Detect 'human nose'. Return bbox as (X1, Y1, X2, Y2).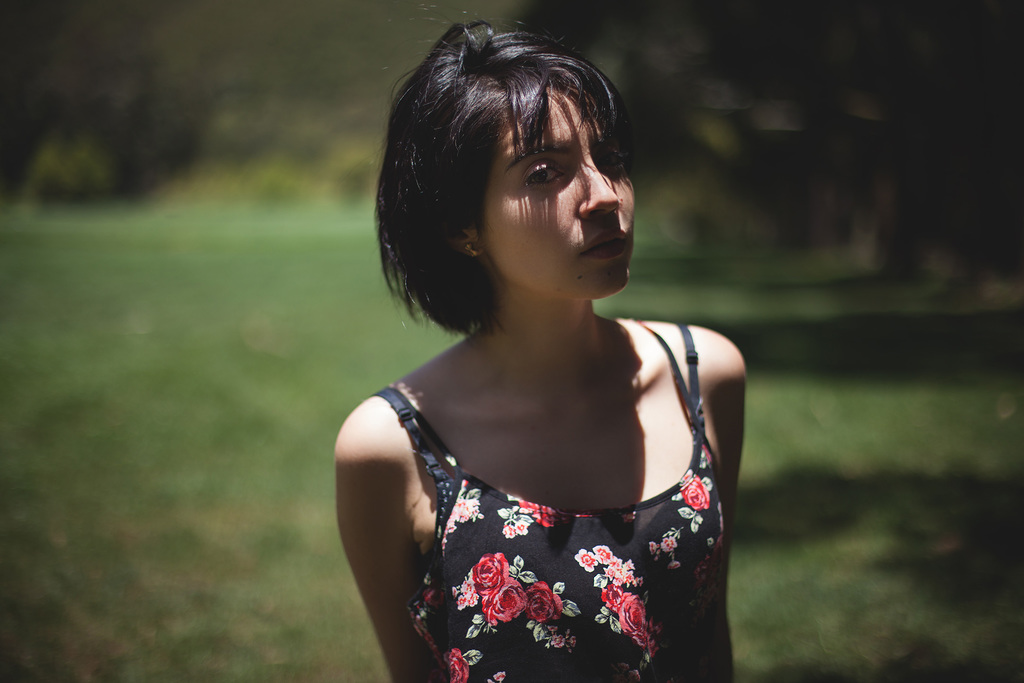
(574, 164, 618, 215).
